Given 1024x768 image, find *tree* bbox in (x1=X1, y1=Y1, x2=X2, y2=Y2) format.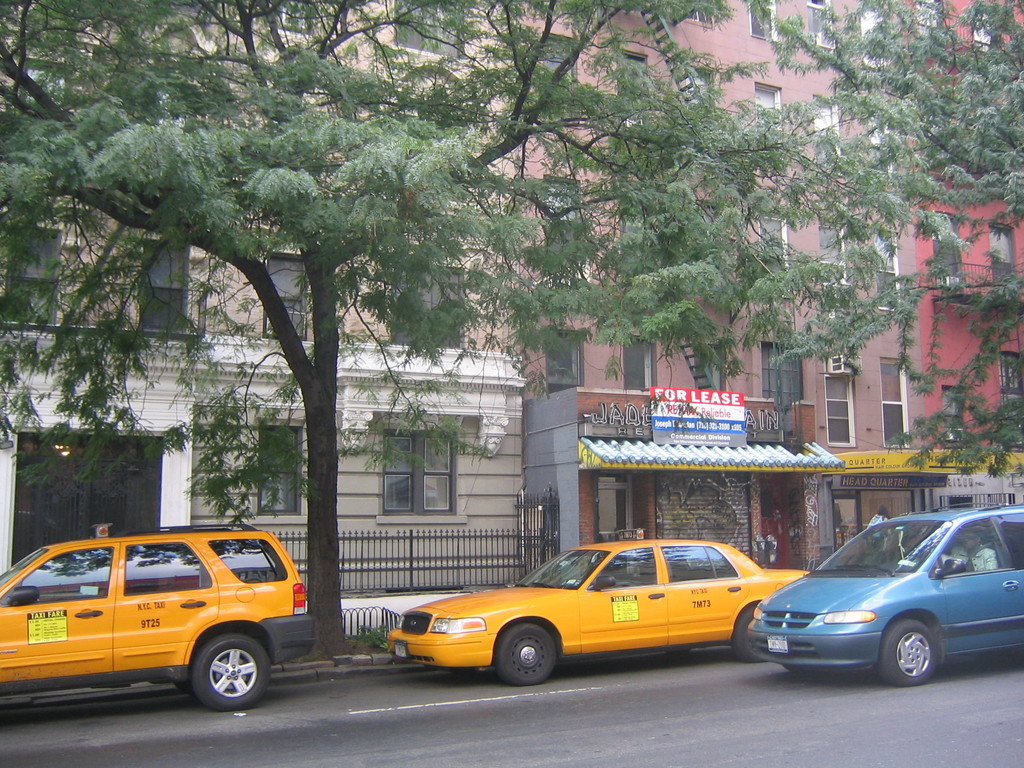
(x1=735, y1=0, x2=1023, y2=532).
